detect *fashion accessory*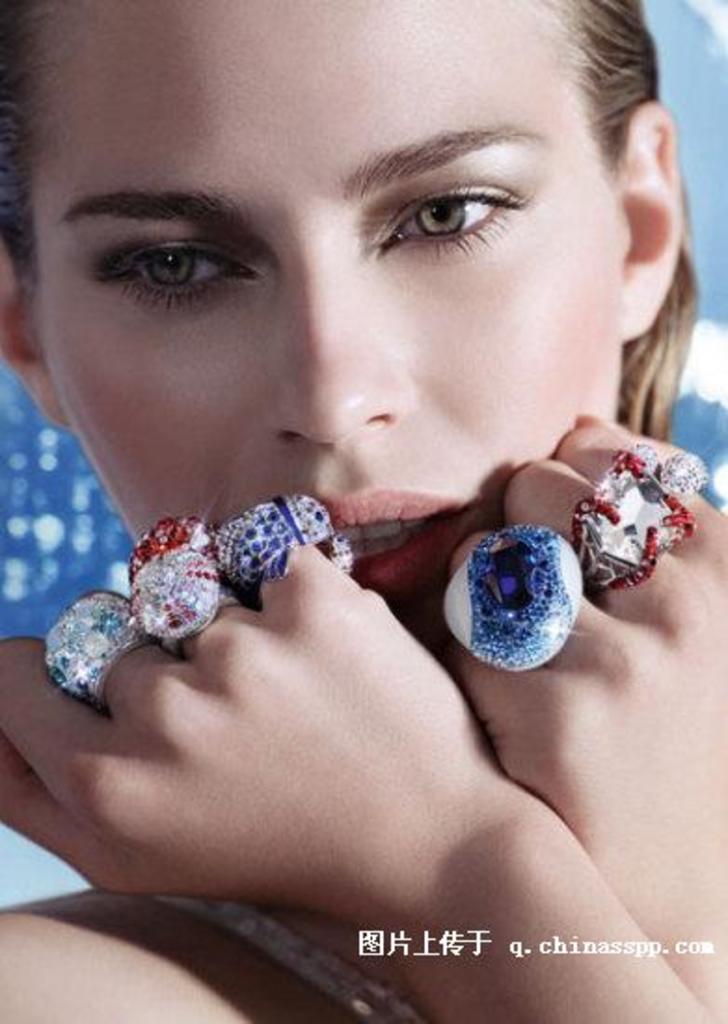
x1=41, y1=590, x2=168, y2=711
